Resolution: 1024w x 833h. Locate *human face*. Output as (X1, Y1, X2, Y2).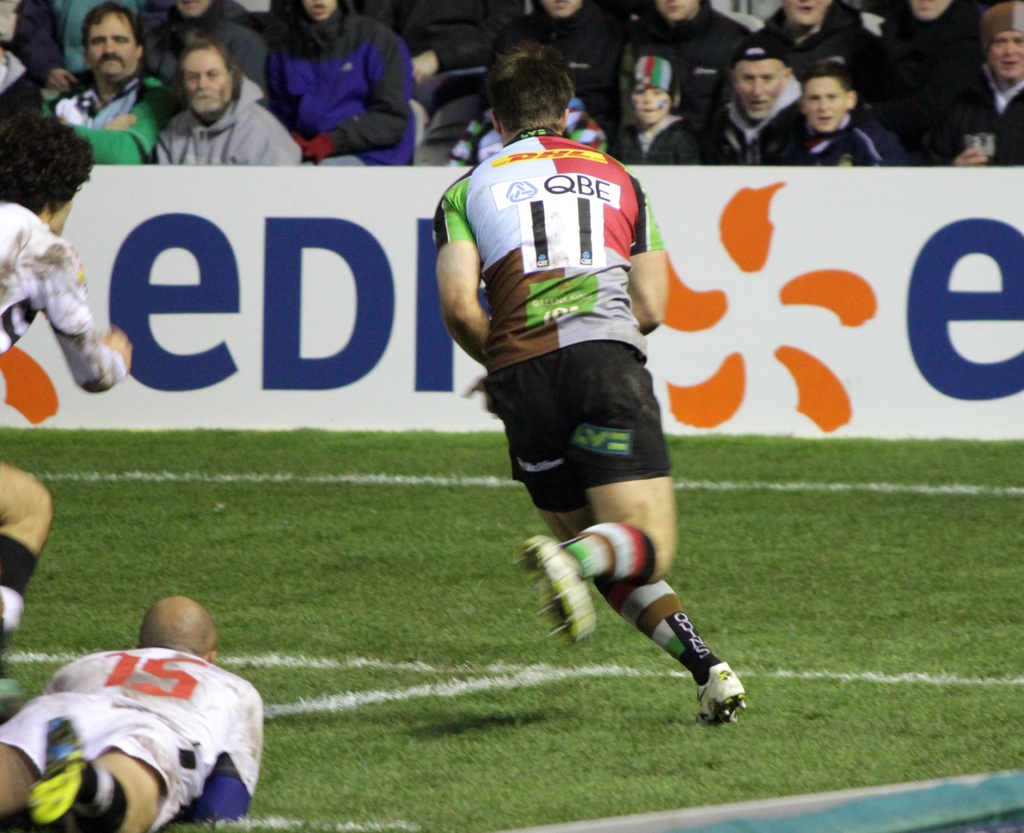
(785, 0, 829, 29).
